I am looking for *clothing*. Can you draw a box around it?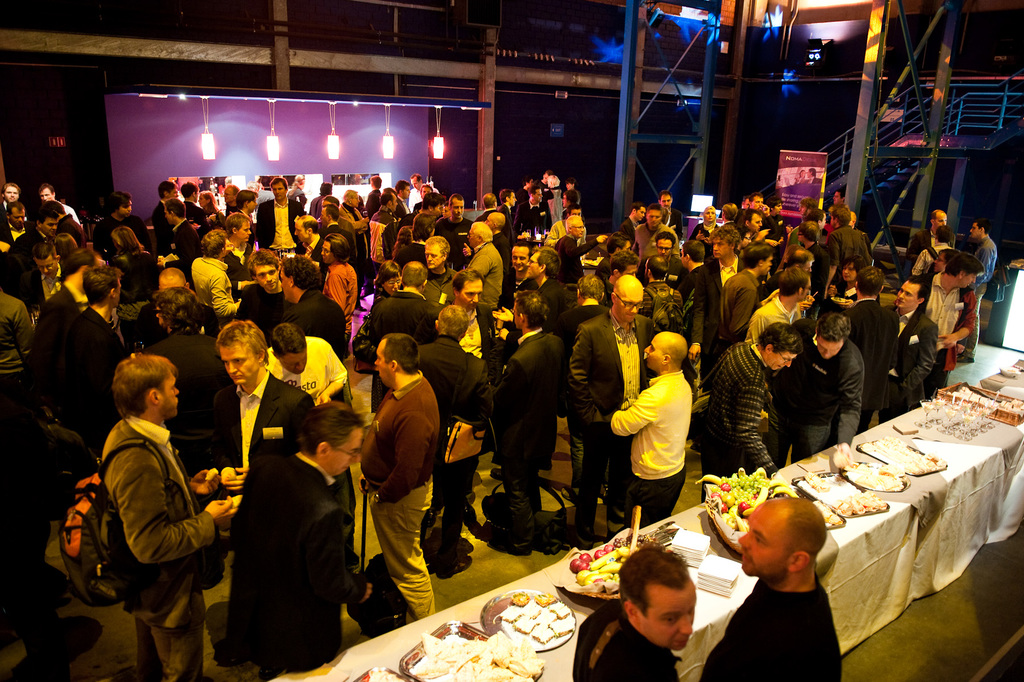
Sure, the bounding box is BBox(703, 332, 778, 505).
